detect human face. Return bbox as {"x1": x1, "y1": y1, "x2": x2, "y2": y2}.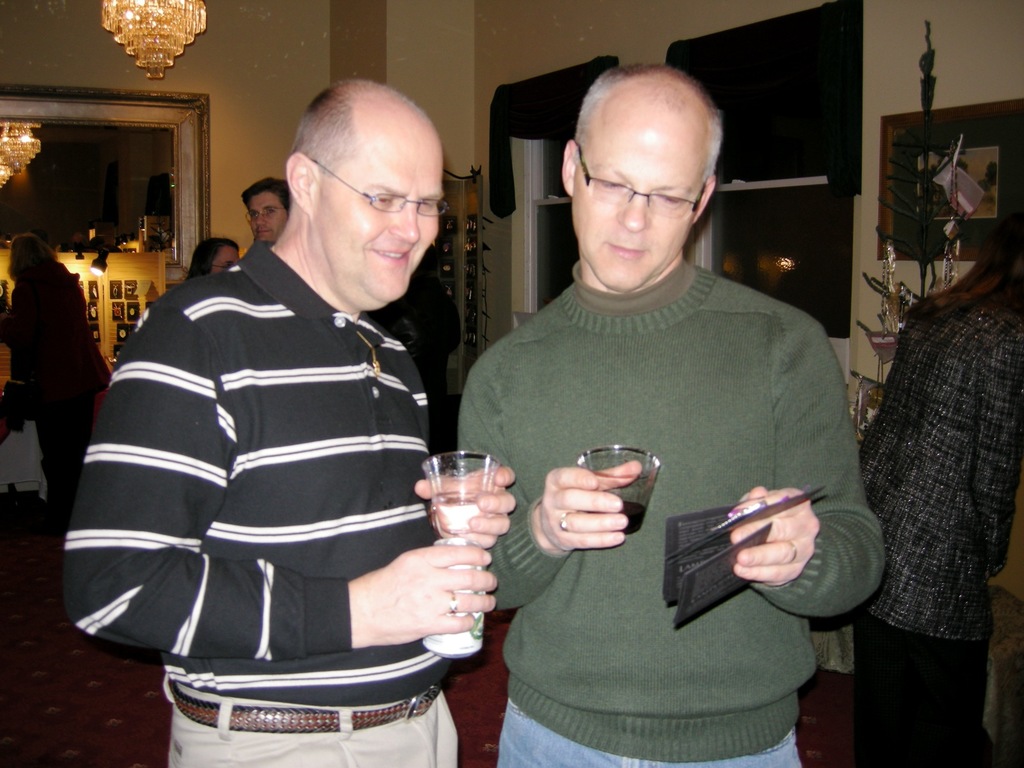
{"x1": 313, "y1": 109, "x2": 441, "y2": 294}.
